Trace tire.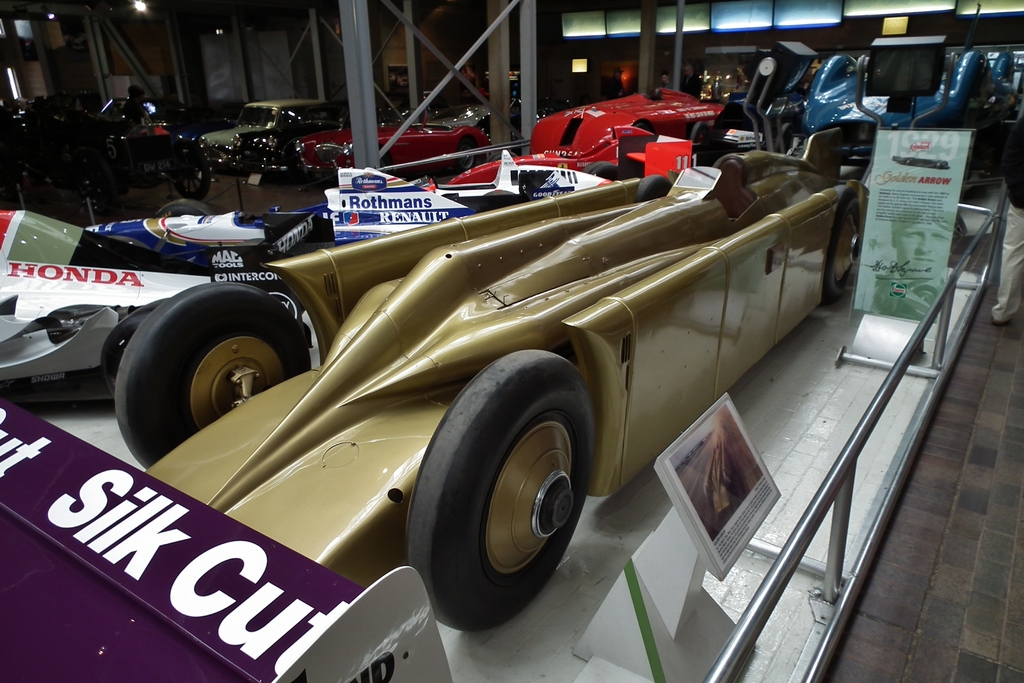
Traced to (378,152,390,177).
